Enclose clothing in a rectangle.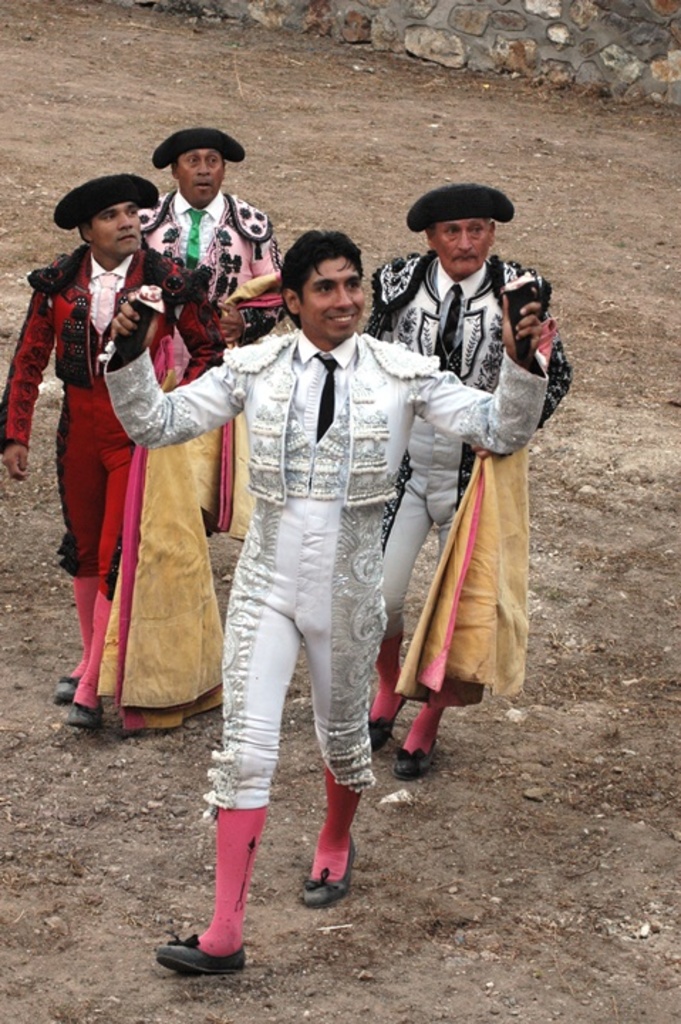
select_region(134, 182, 289, 388).
